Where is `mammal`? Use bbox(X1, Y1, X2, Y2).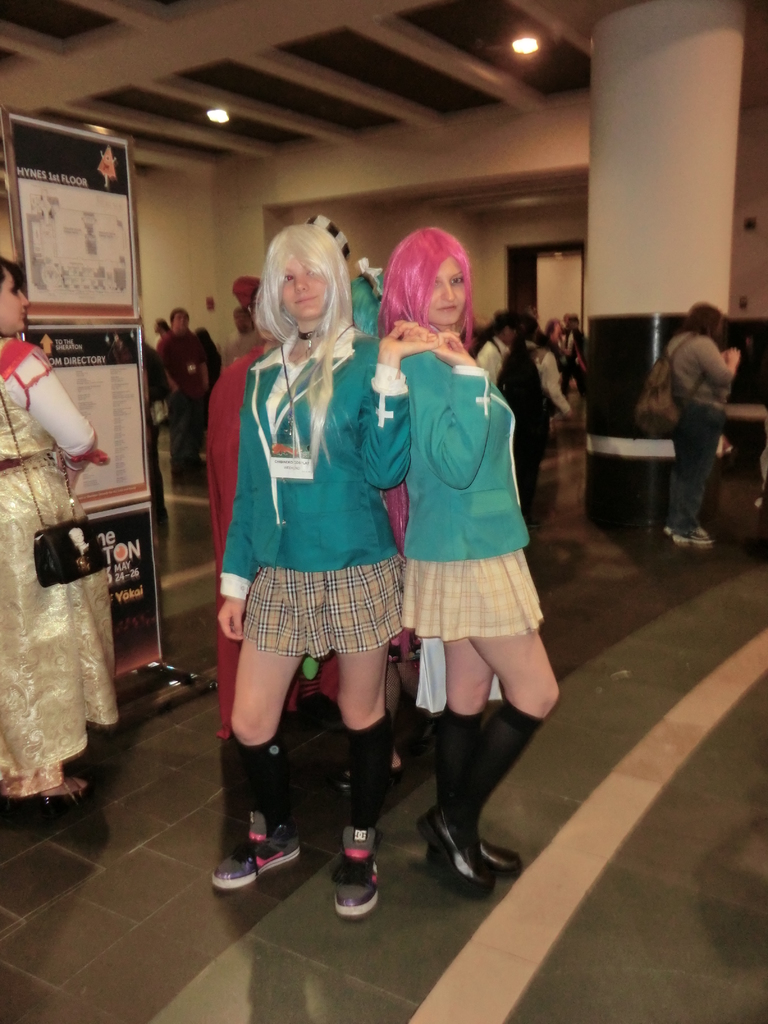
bbox(375, 223, 560, 898).
